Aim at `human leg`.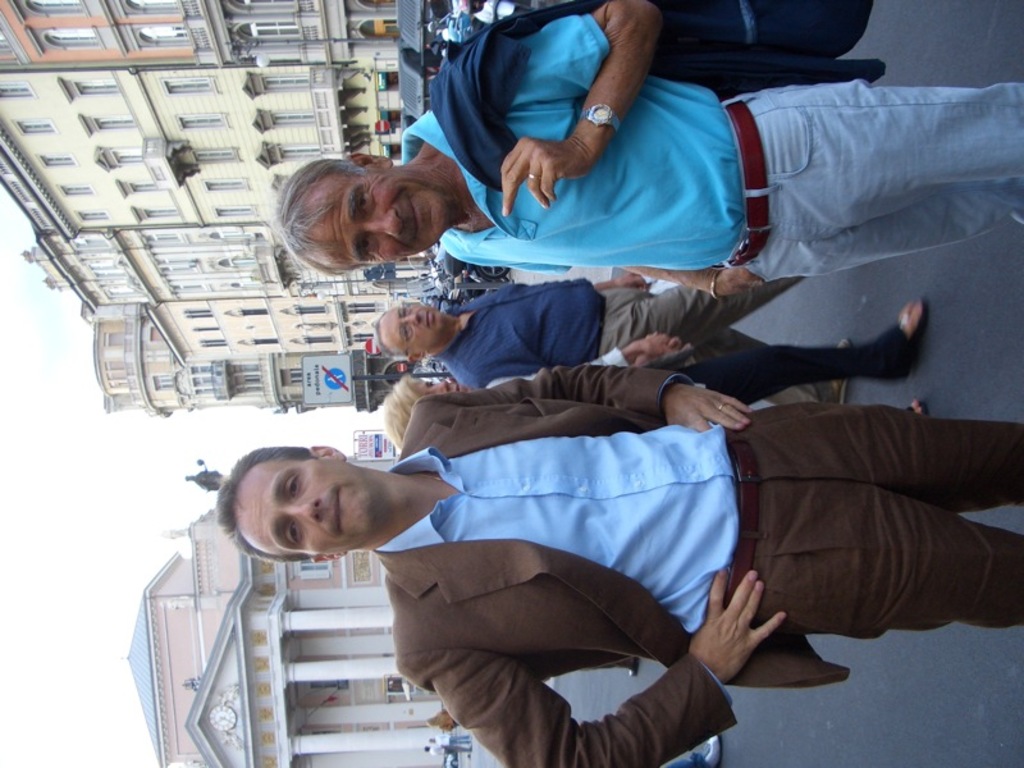
Aimed at box(741, 77, 1023, 279).
